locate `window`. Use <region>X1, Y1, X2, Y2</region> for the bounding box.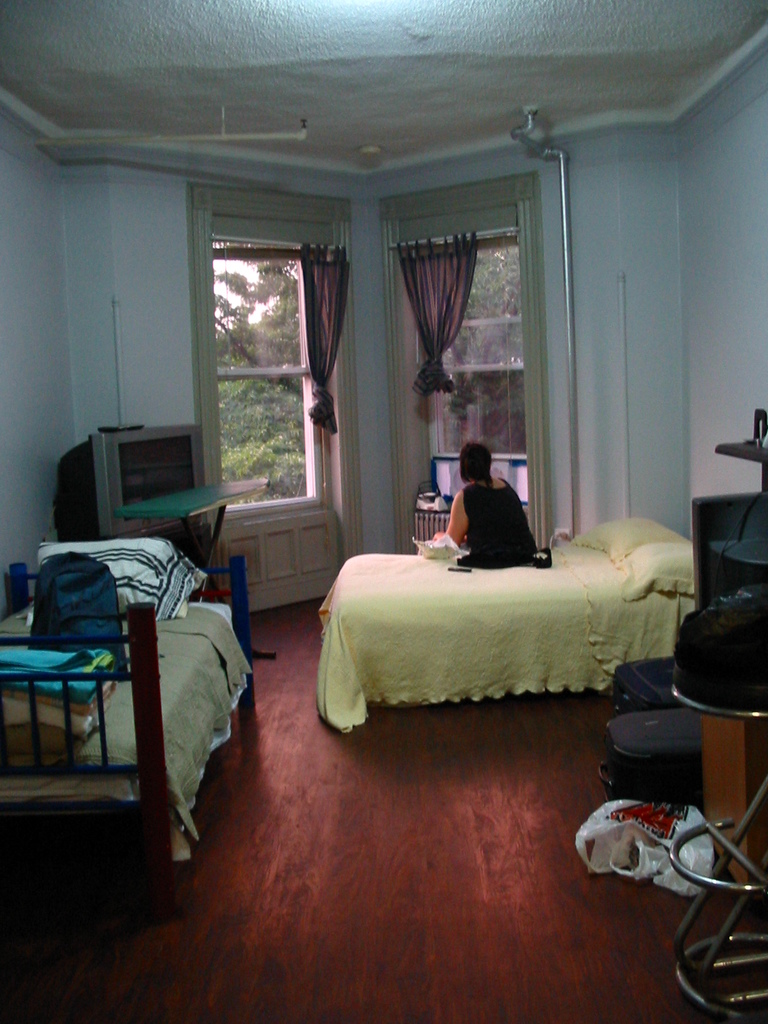
<region>392, 216, 527, 545</region>.
